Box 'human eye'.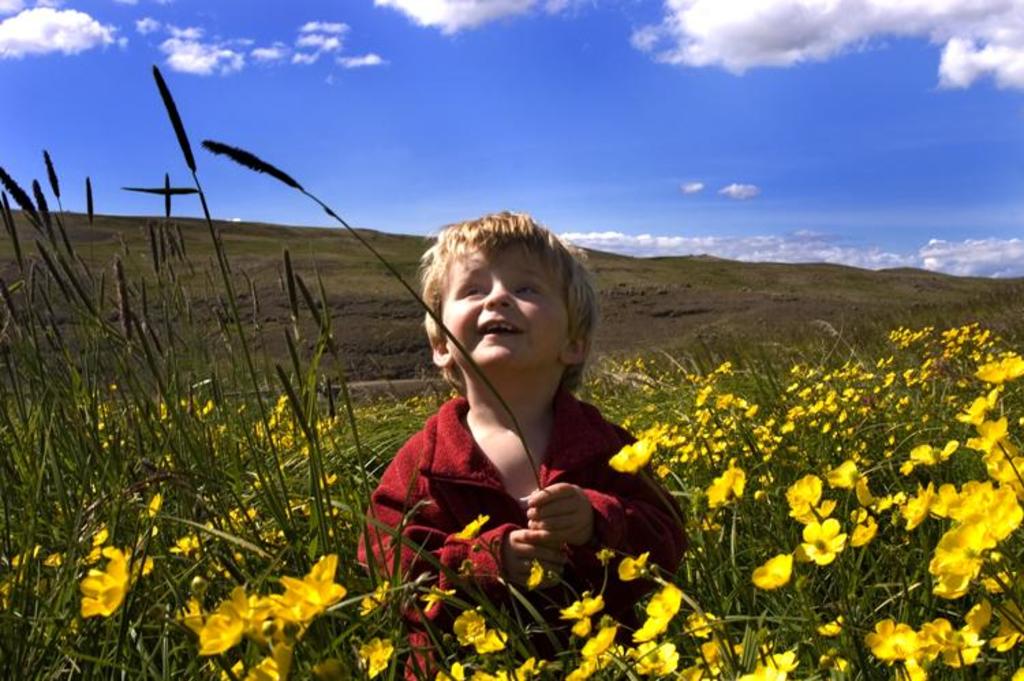
bbox=[453, 282, 487, 302].
